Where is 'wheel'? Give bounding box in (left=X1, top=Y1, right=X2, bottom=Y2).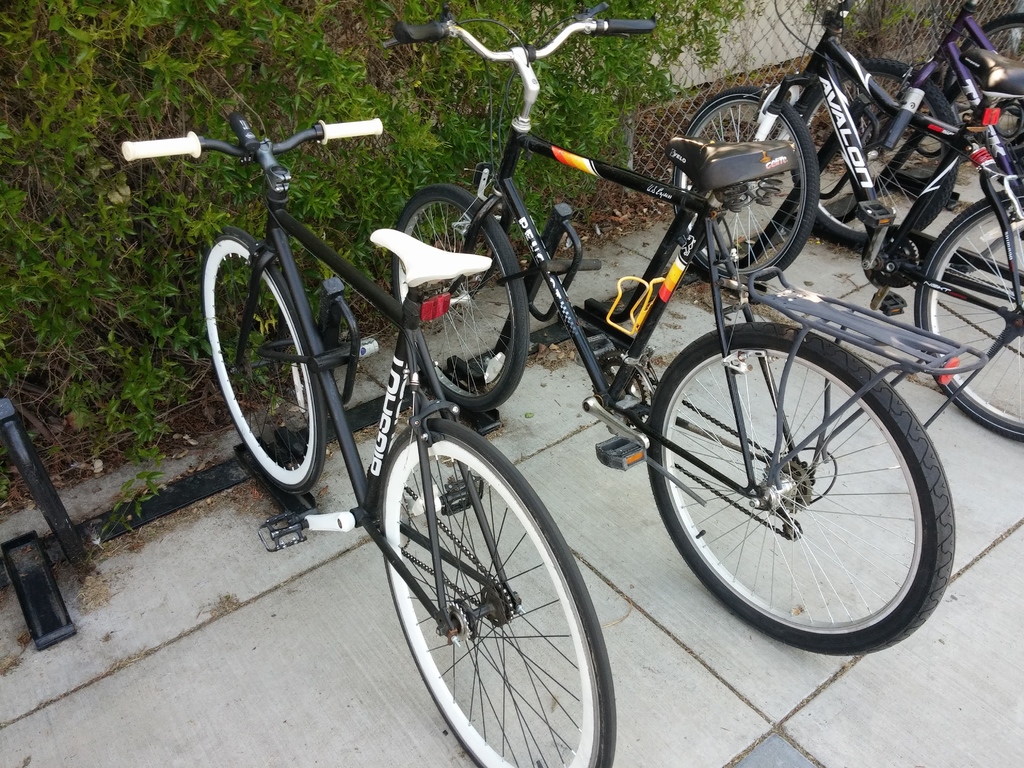
(left=657, top=307, right=947, bottom=648).
